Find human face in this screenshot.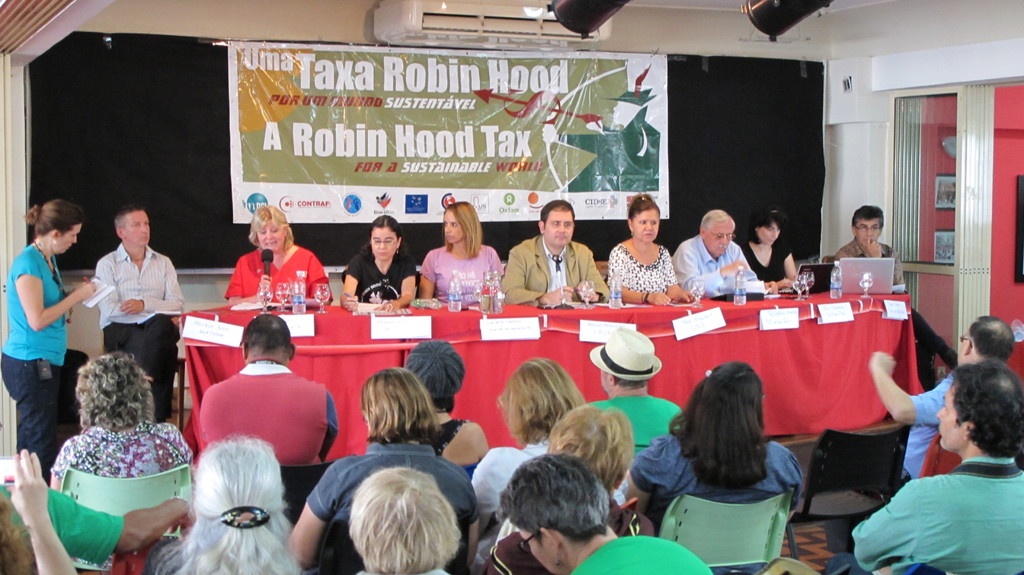
The bounding box for human face is box(257, 222, 284, 257).
